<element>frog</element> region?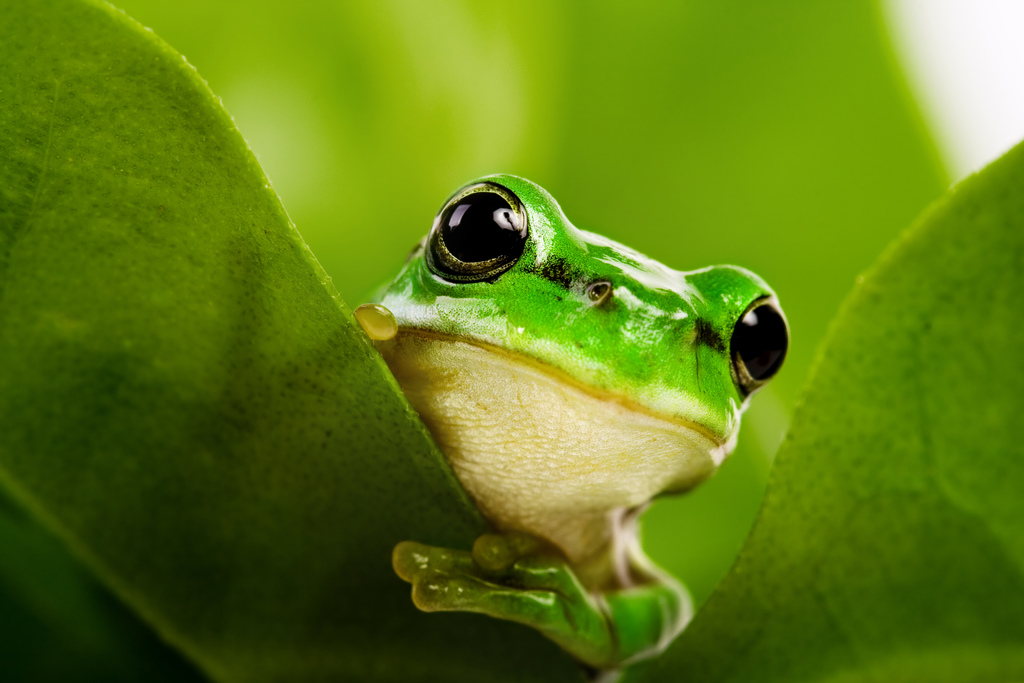
(x1=353, y1=172, x2=793, y2=682)
